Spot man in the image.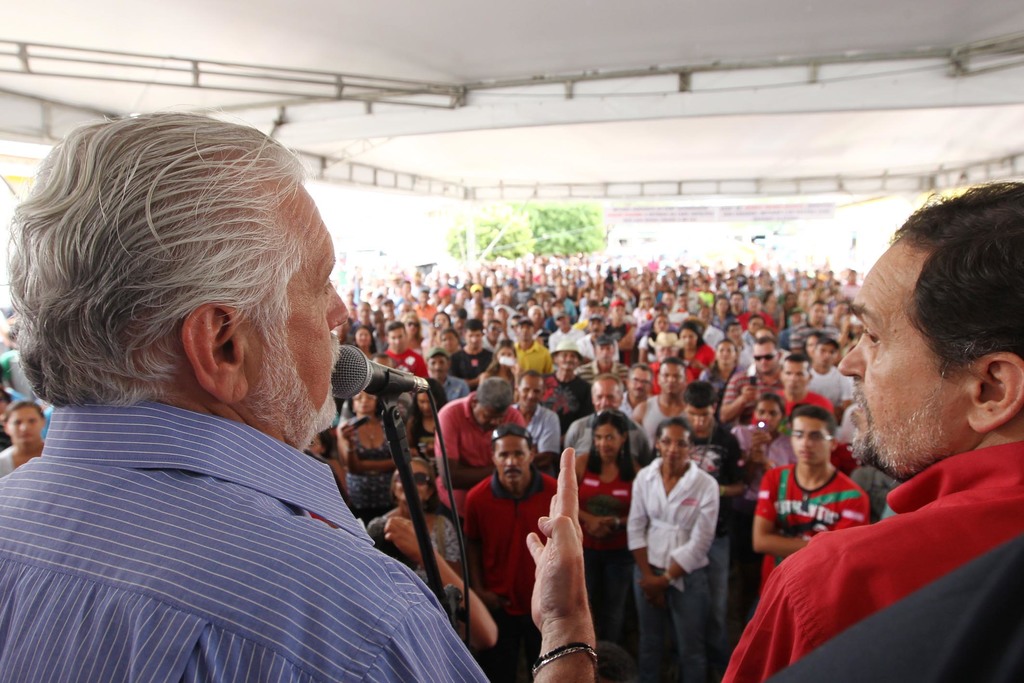
man found at [left=380, top=318, right=435, bottom=377].
